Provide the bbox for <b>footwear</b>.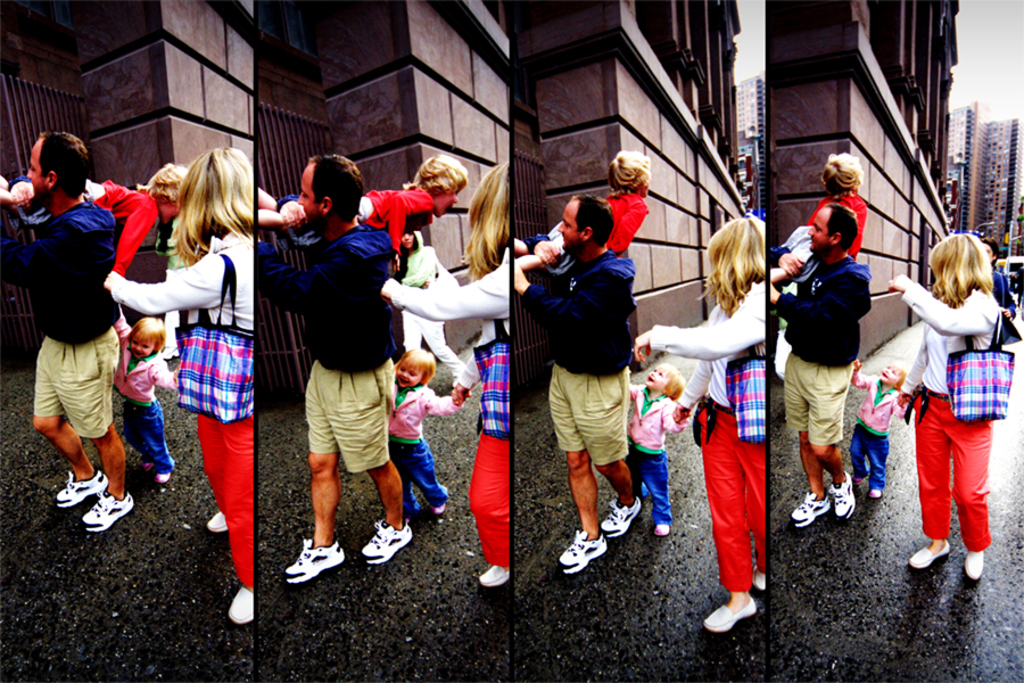
478, 565, 512, 584.
